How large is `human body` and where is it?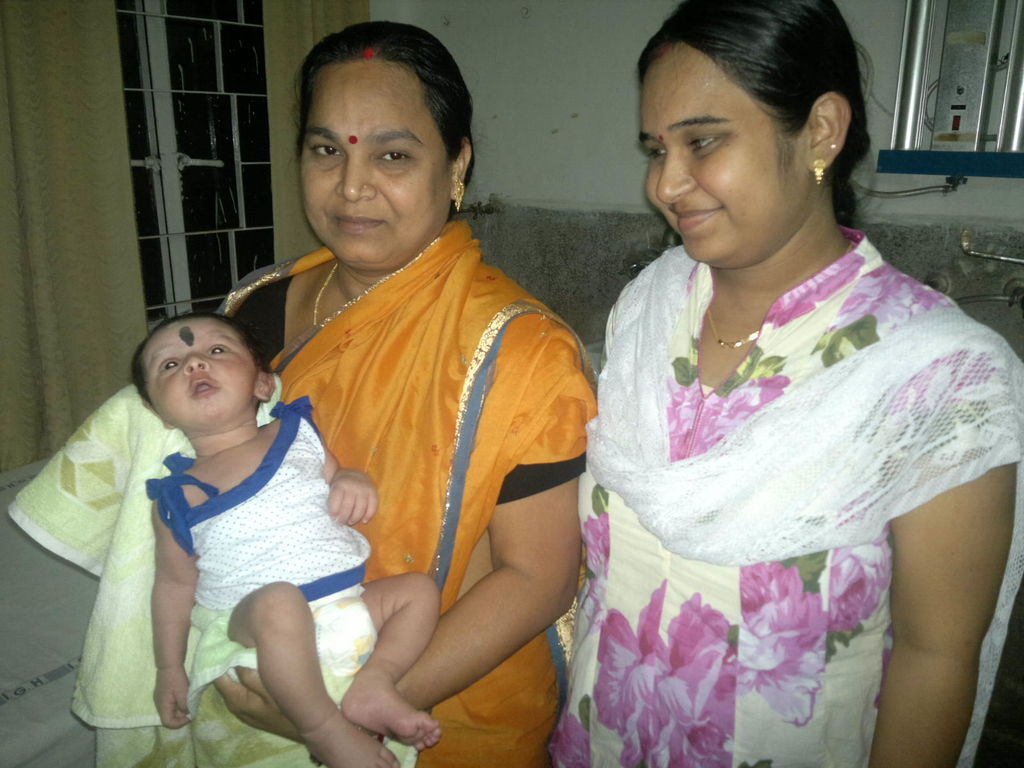
Bounding box: BBox(151, 306, 437, 762).
